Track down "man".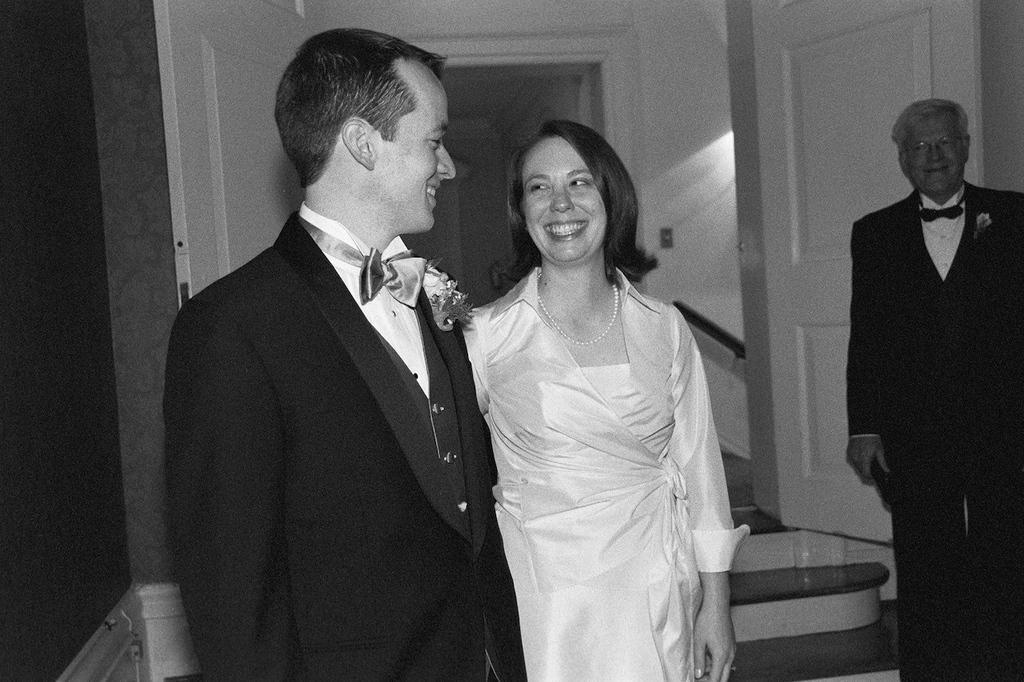
Tracked to rect(152, 38, 533, 679).
